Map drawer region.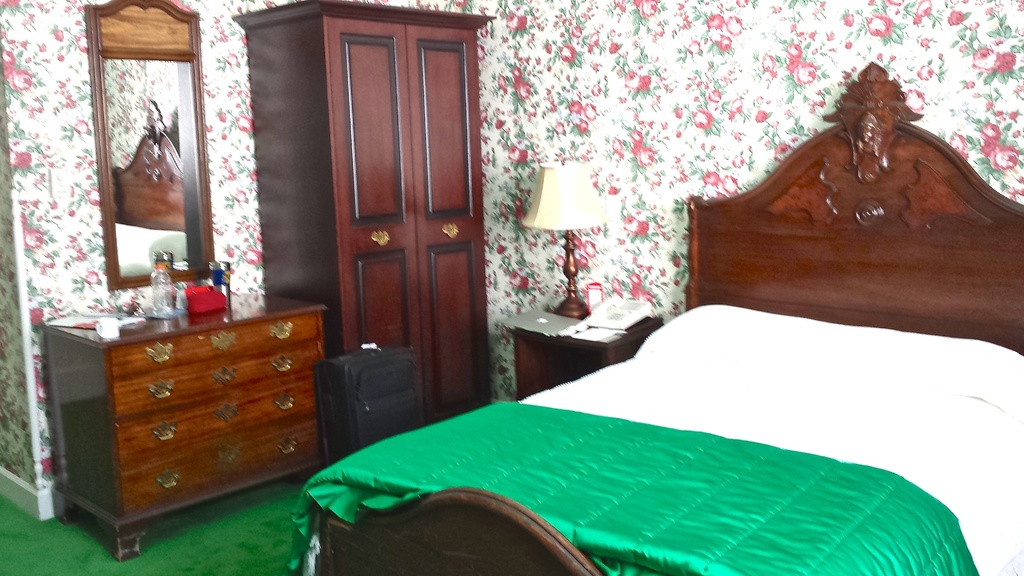
Mapped to x1=107, y1=311, x2=321, y2=376.
